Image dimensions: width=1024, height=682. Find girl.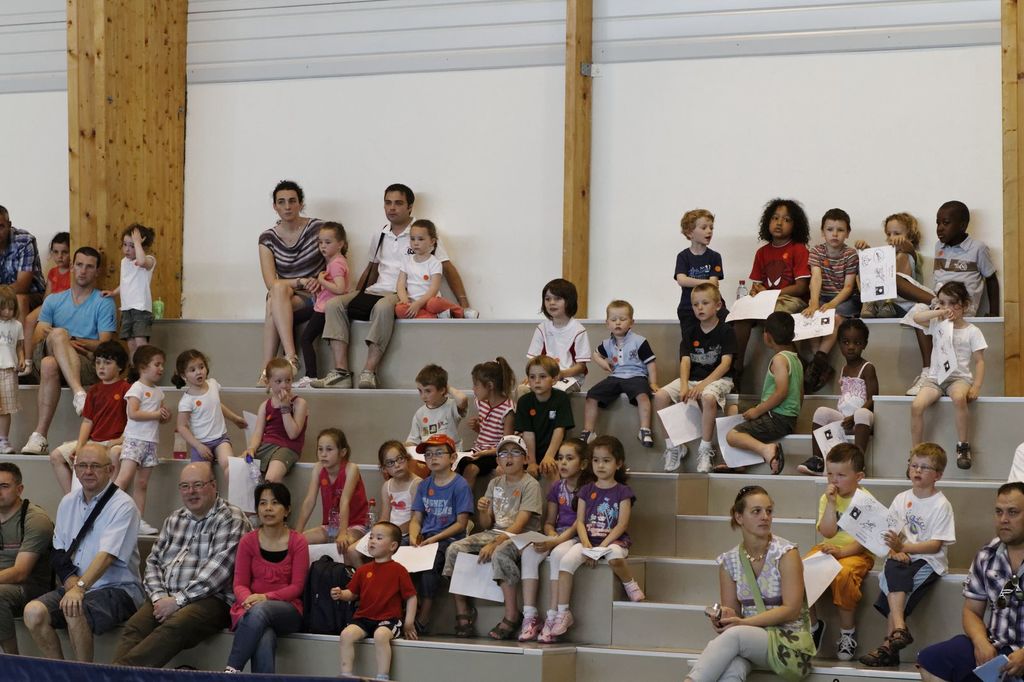
select_region(91, 218, 166, 369).
